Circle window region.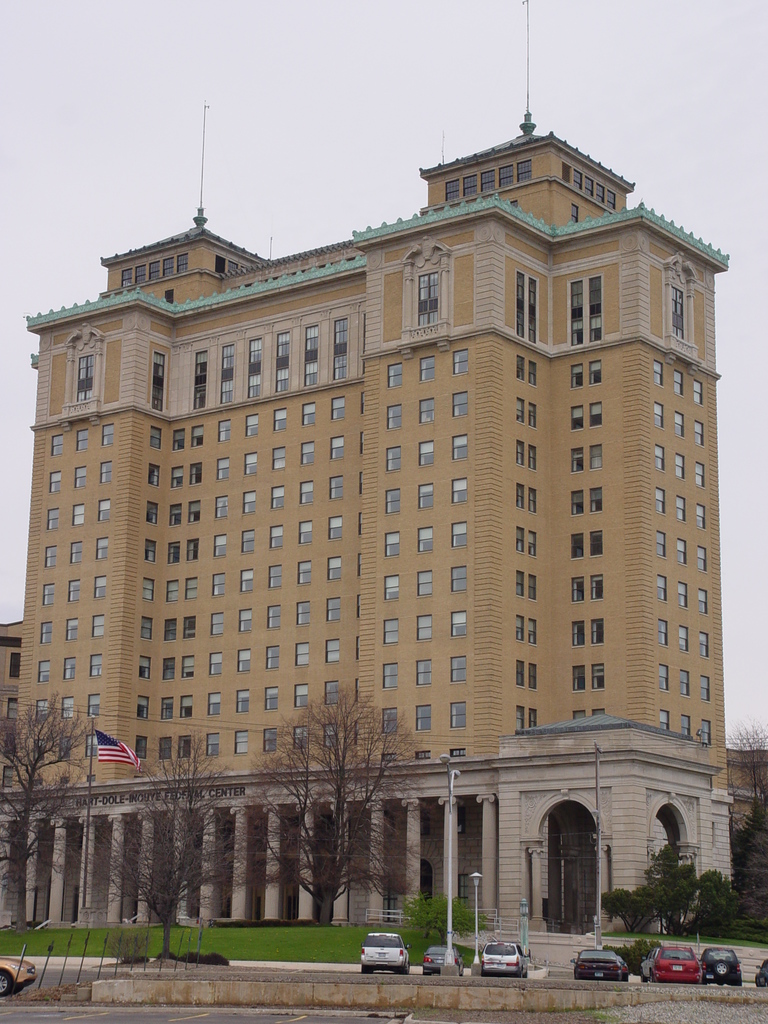
Region: (417,524,434,556).
